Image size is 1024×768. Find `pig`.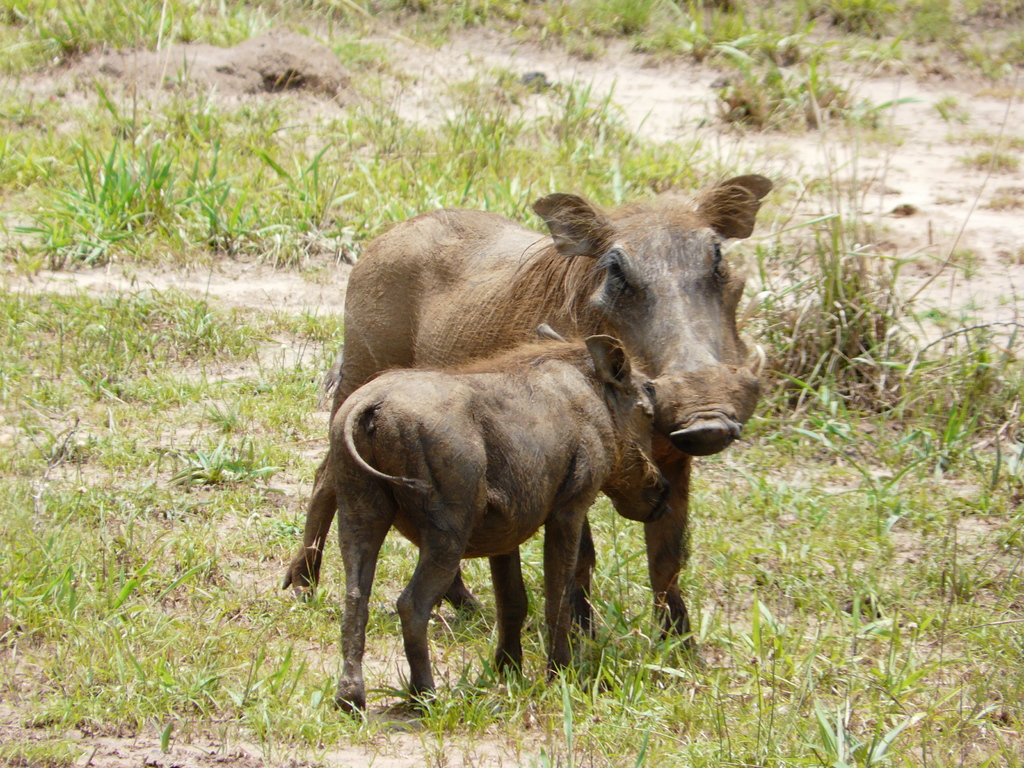
bbox=[328, 332, 670, 716].
